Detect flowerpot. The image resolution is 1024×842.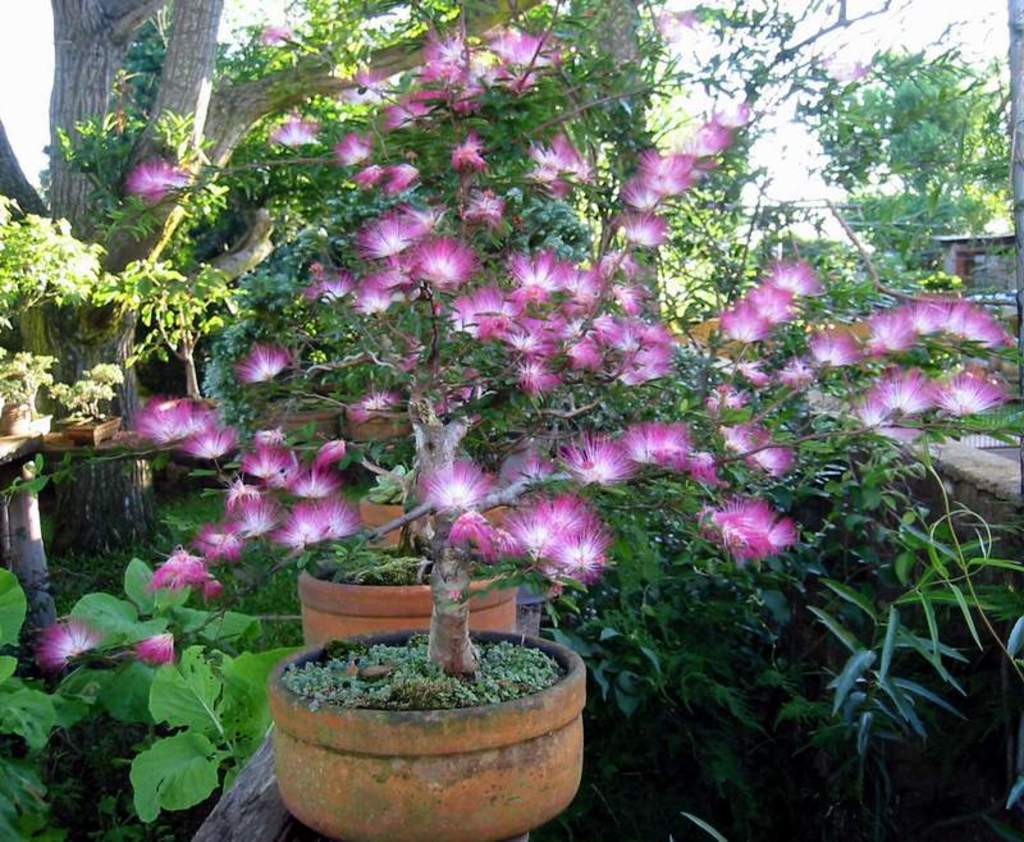
<region>283, 590, 594, 832</region>.
